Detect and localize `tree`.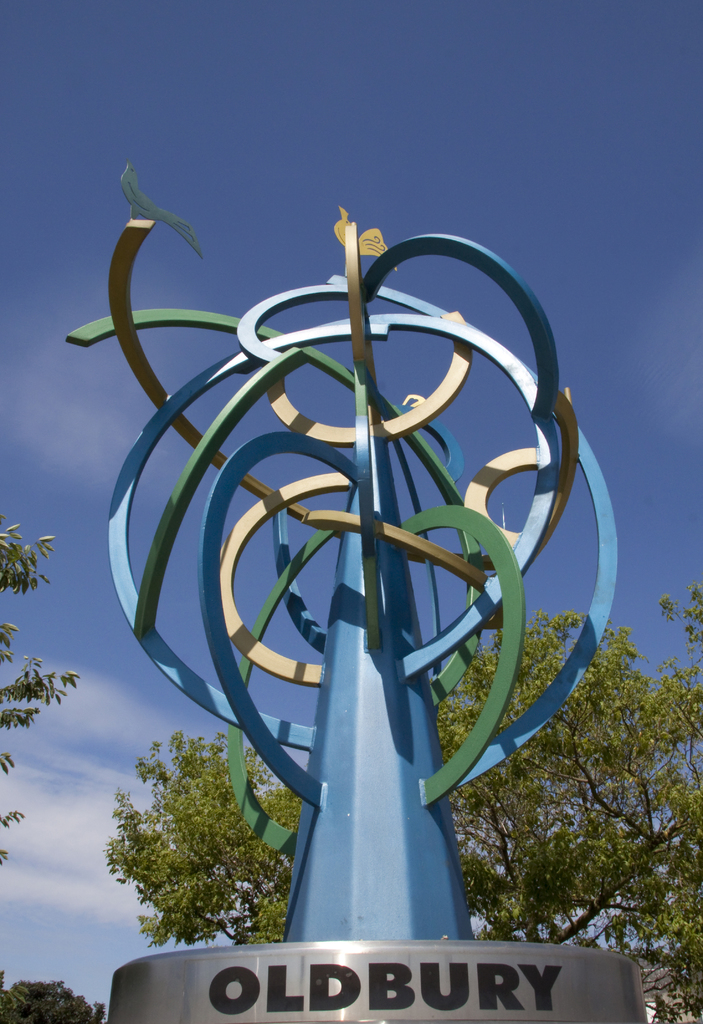
Localized at 0:982:104:1023.
